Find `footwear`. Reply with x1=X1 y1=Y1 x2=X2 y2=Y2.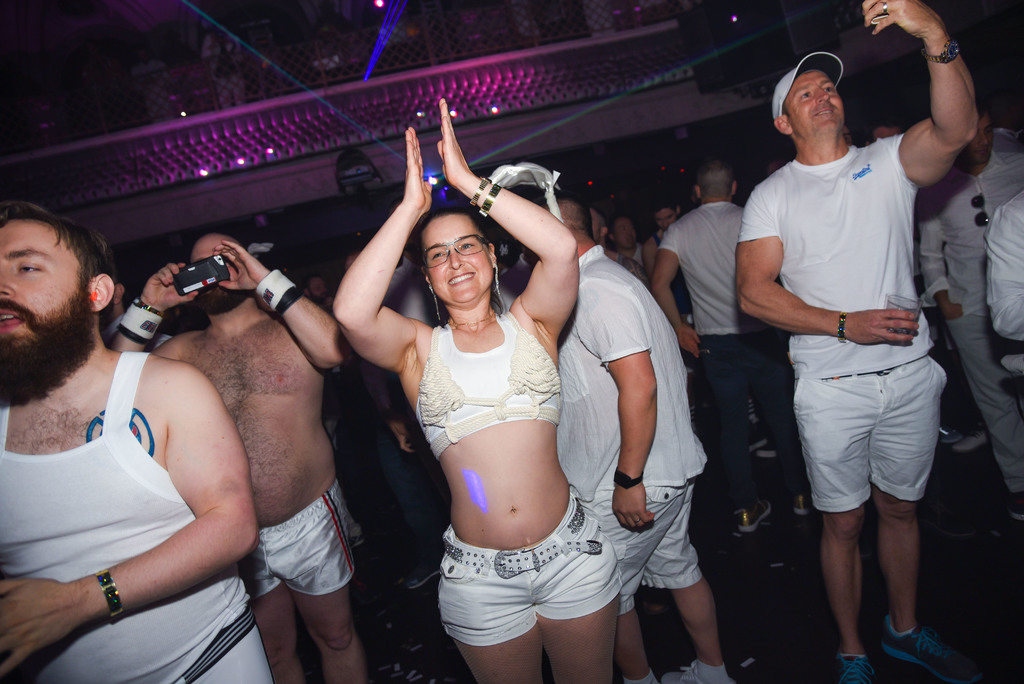
x1=736 y1=496 x2=778 y2=532.
